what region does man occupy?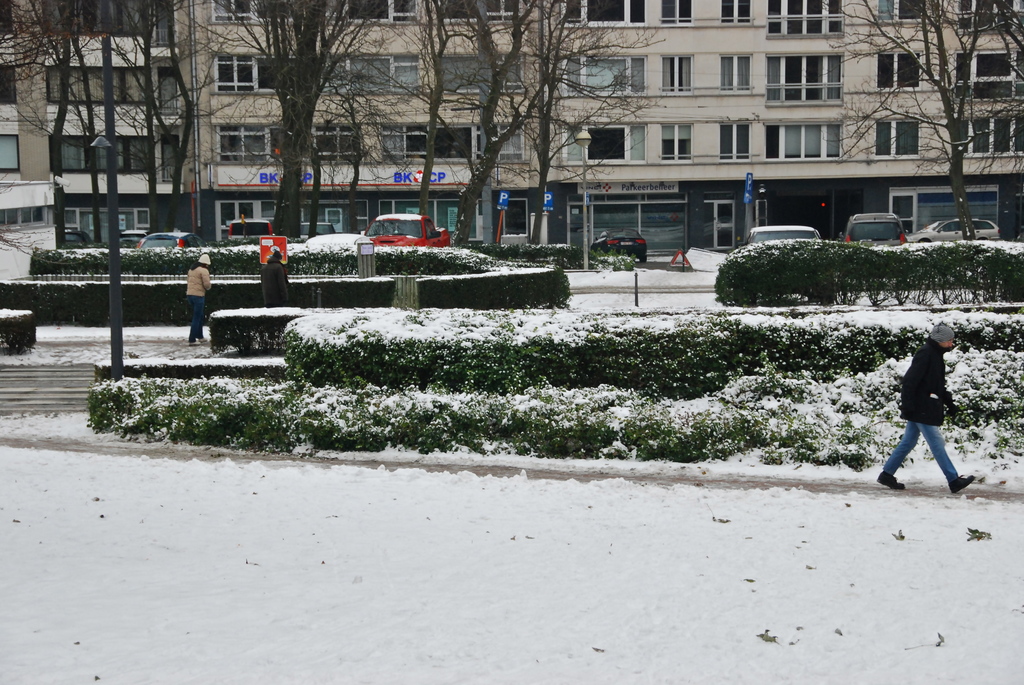
[x1=881, y1=319, x2=977, y2=499].
